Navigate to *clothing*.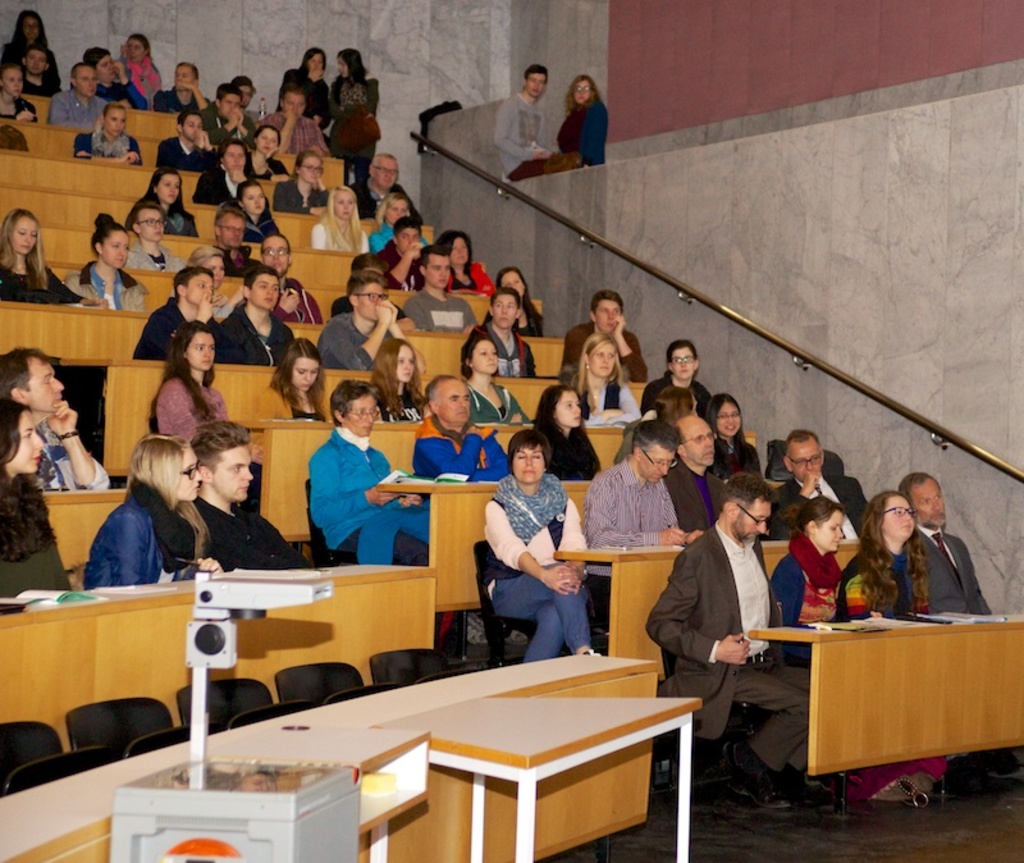
Navigation target: <region>317, 312, 403, 373</region>.
